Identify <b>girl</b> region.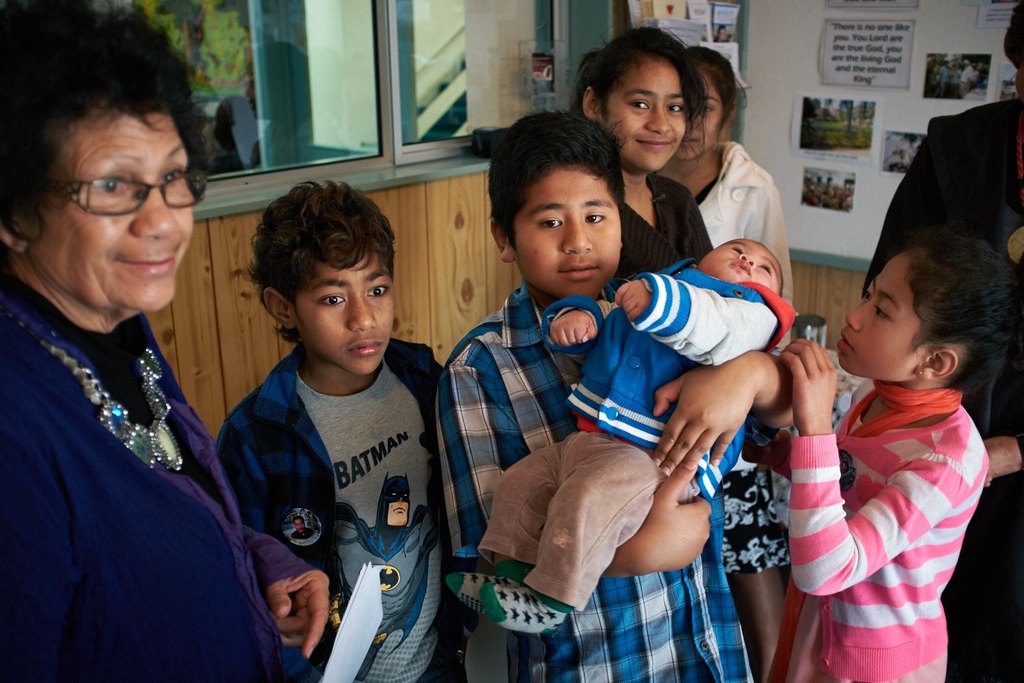
Region: crop(564, 15, 798, 682).
